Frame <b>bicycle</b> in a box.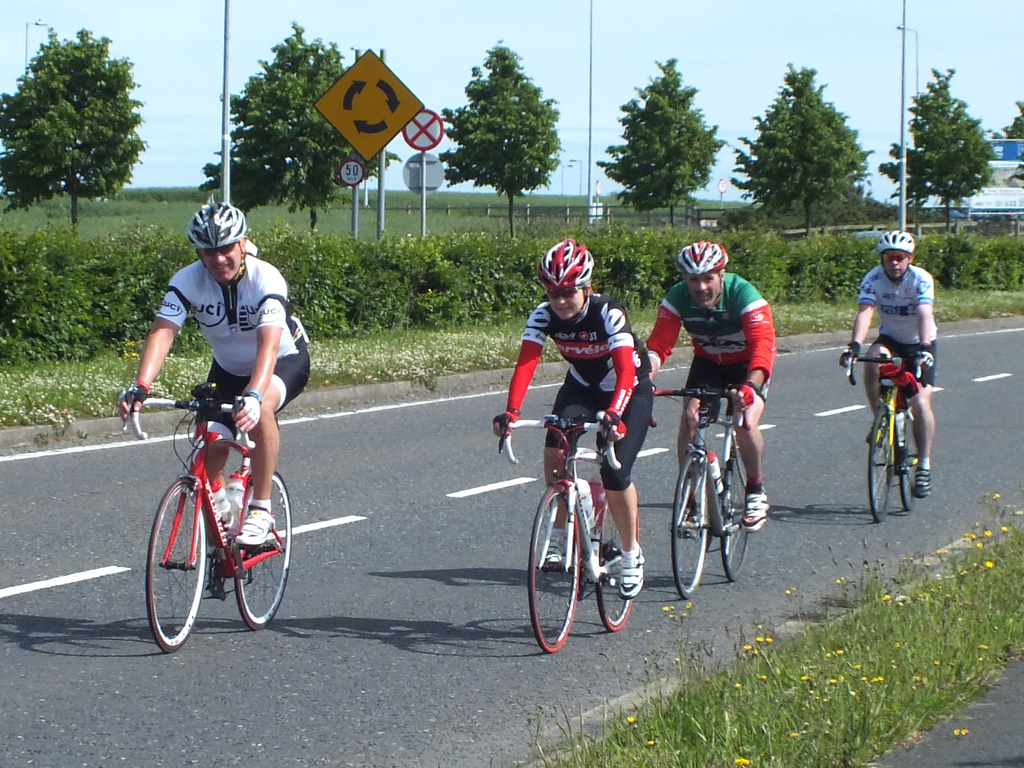
select_region(650, 385, 751, 600).
